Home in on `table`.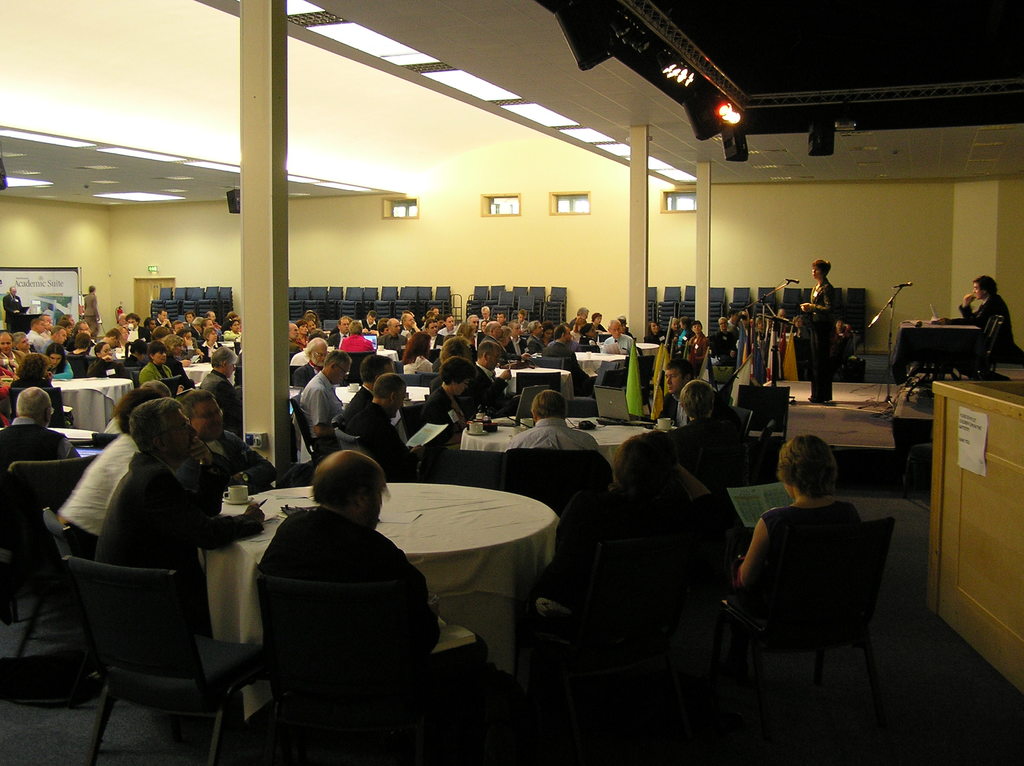
Homed in at bbox(182, 359, 215, 383).
